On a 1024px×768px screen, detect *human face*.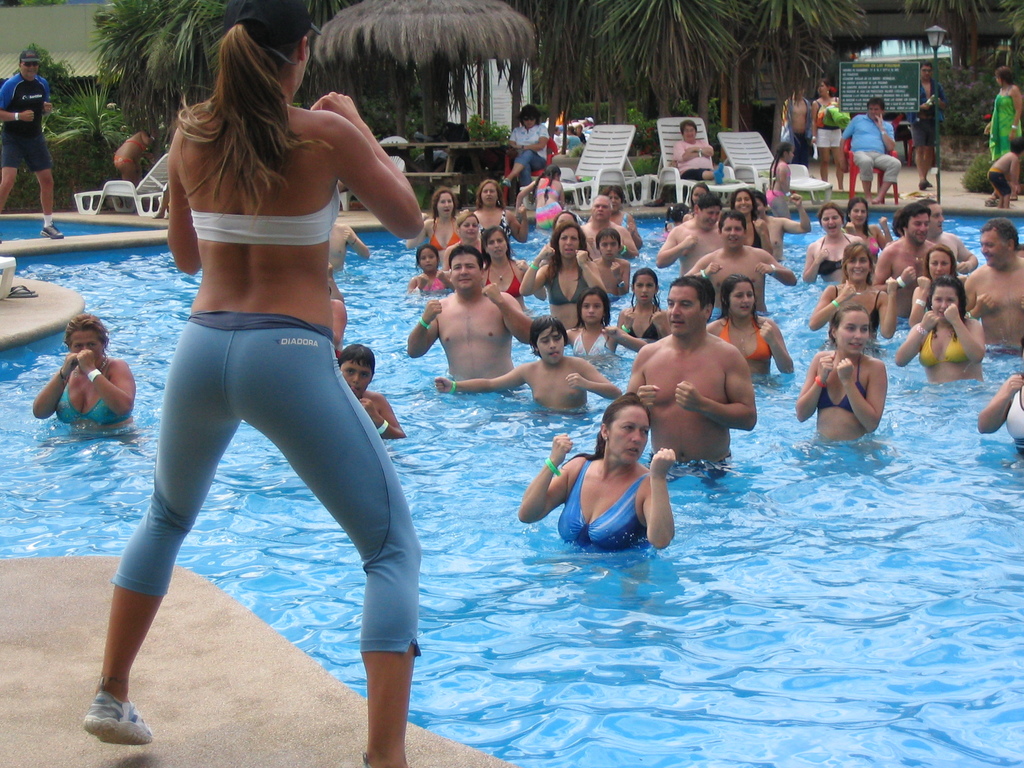
<bbox>867, 102, 883, 120</bbox>.
